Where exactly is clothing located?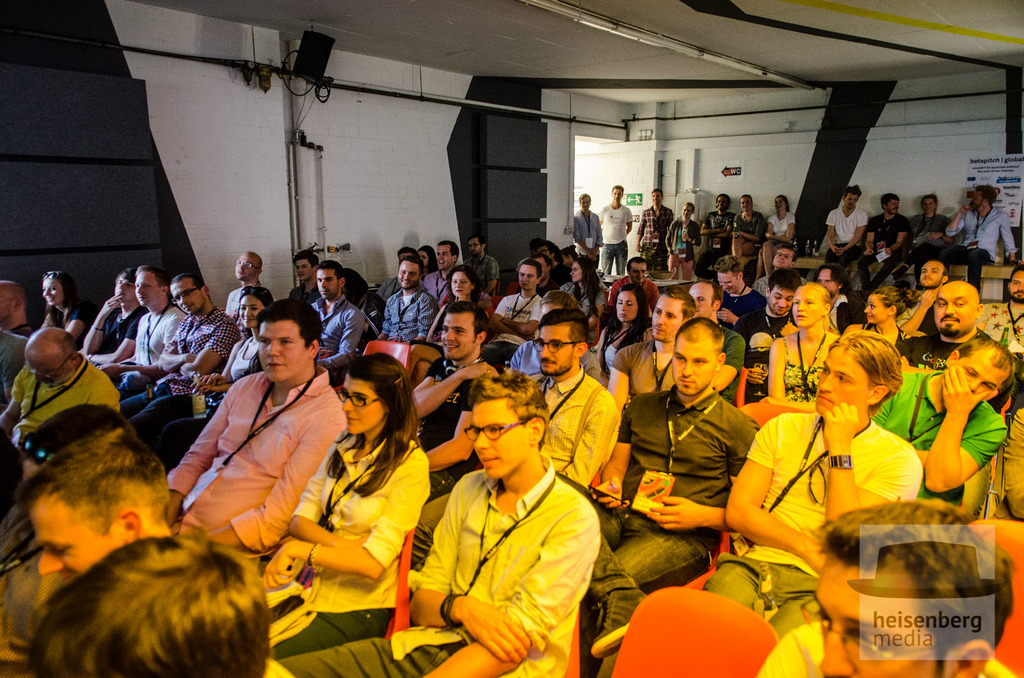
Its bounding box is <region>280, 454, 604, 677</region>.
